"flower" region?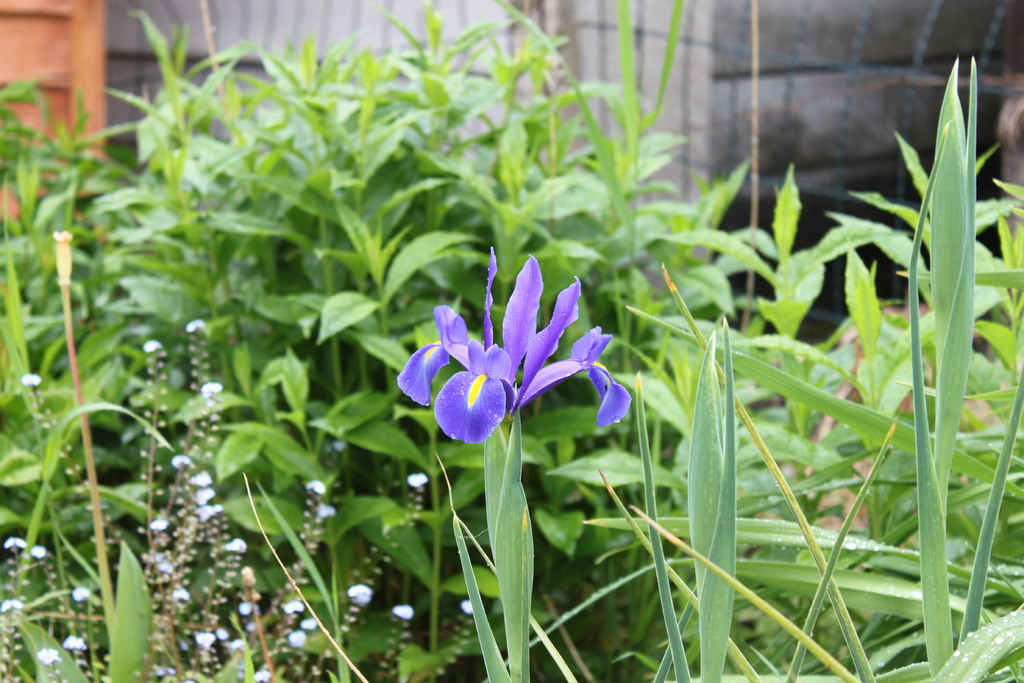
[185,483,214,508]
